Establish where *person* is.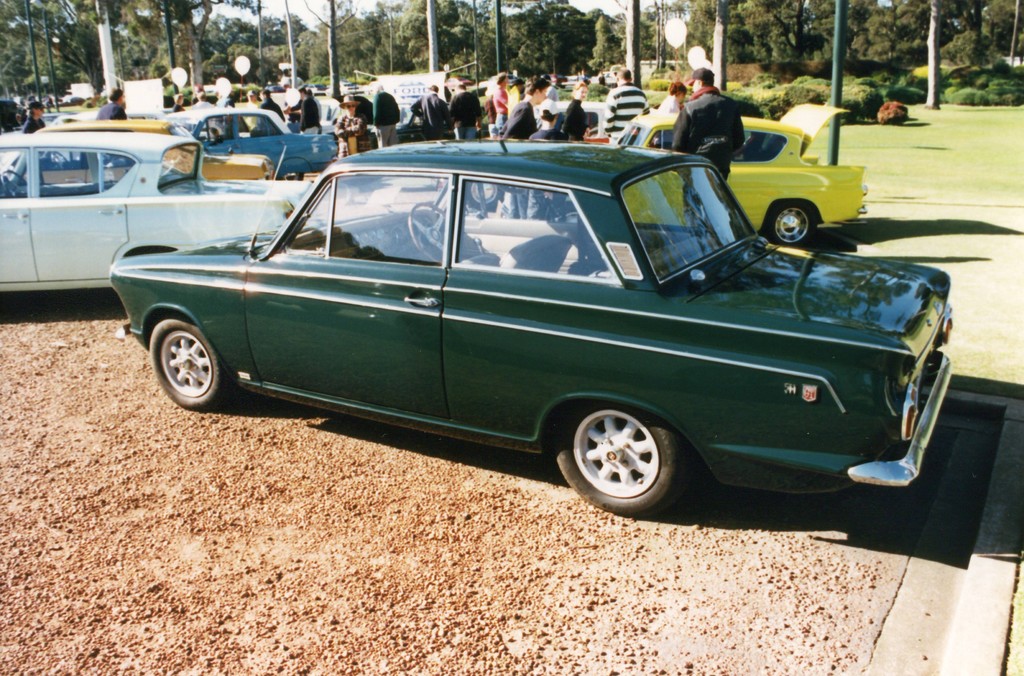
Established at <bbox>91, 88, 130, 122</bbox>.
